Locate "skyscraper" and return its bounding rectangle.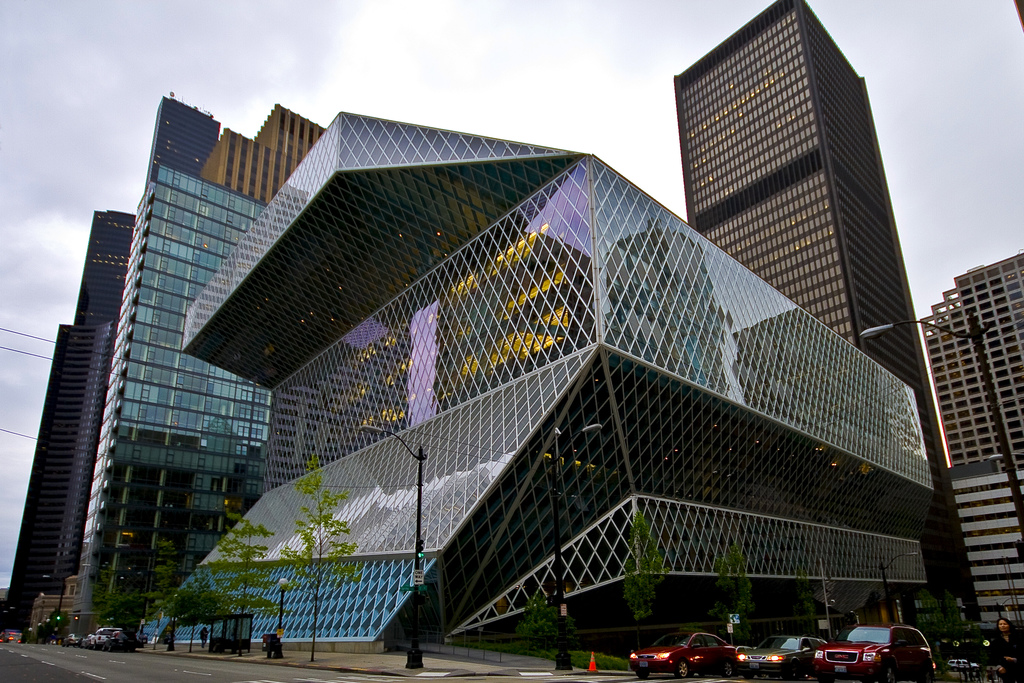
BBox(118, 108, 950, 680).
